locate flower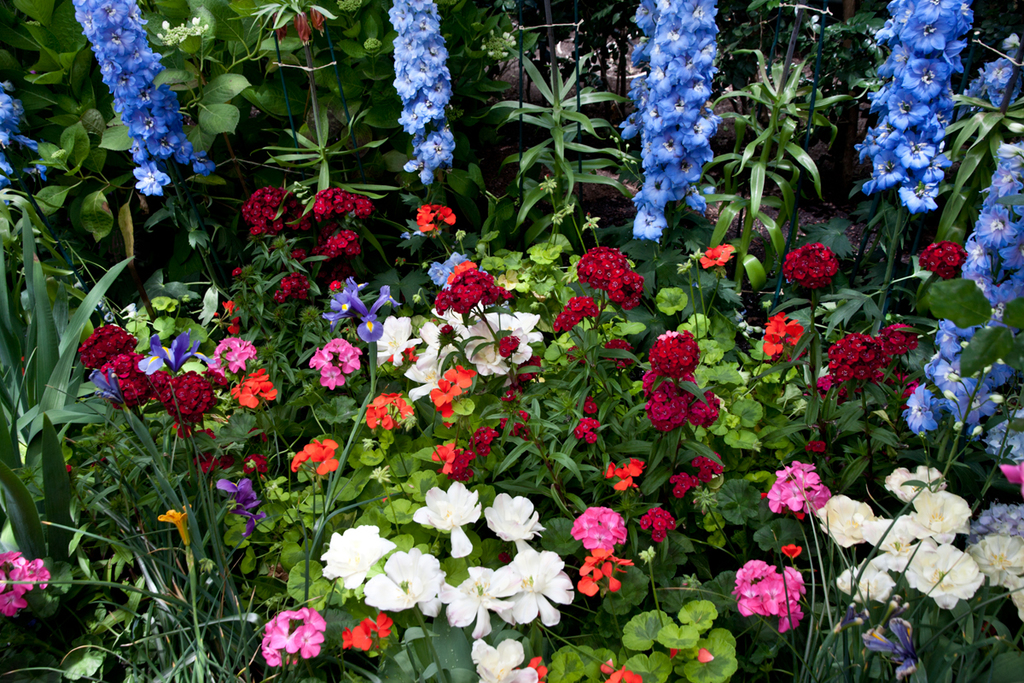
583:212:608:231
